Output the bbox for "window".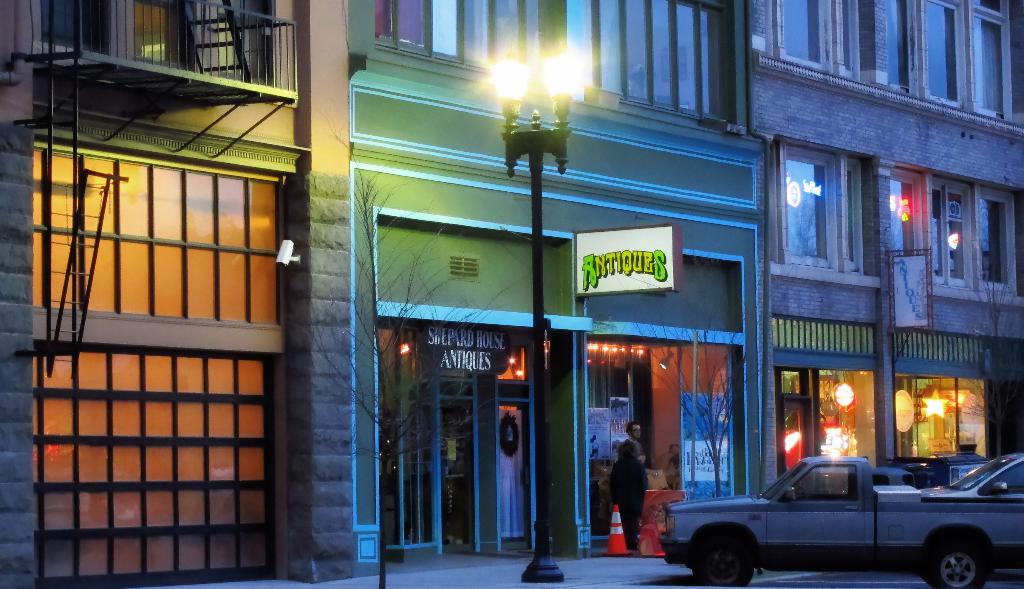
box=[915, 190, 947, 282].
